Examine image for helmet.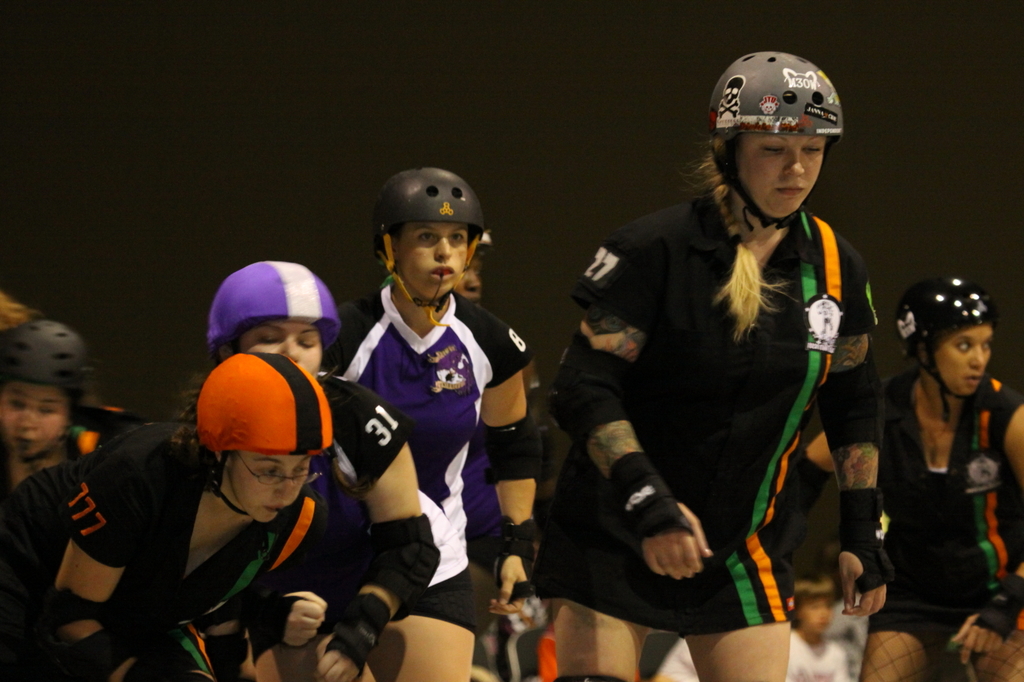
Examination result: crop(188, 354, 330, 513).
